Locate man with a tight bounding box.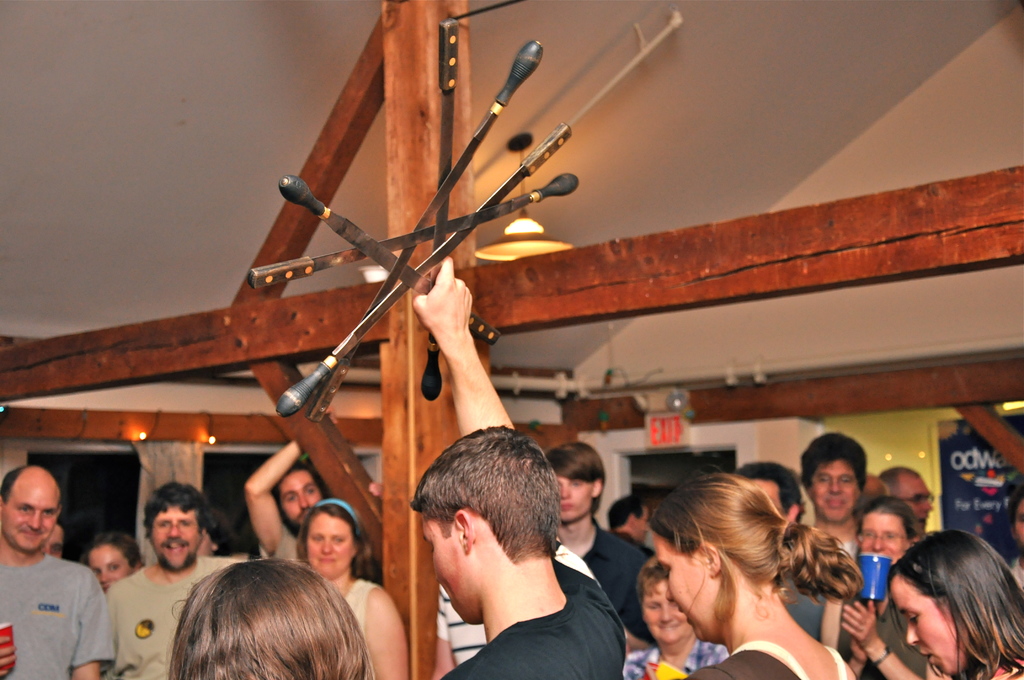
bbox=(882, 465, 934, 529).
